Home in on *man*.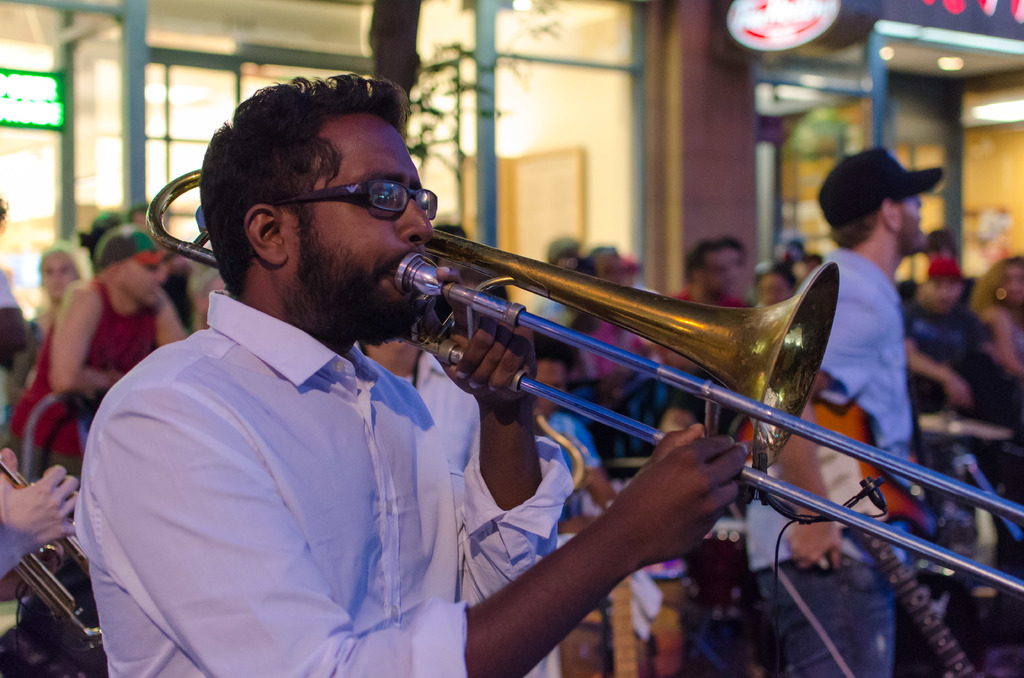
Homed in at box=[0, 450, 77, 583].
